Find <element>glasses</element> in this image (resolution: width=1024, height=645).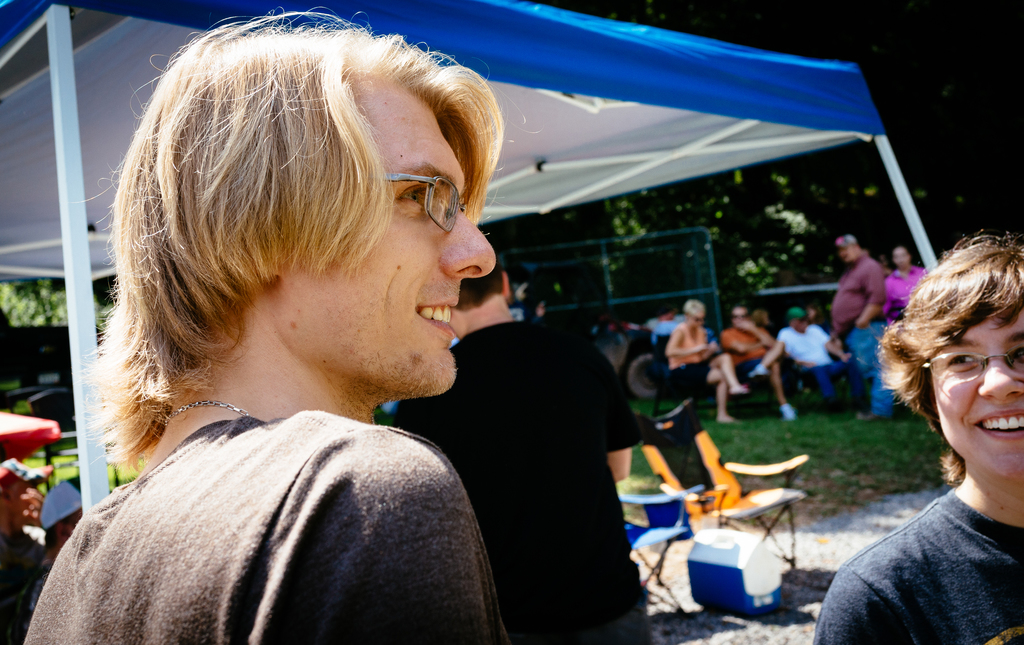
box=[374, 159, 459, 223].
